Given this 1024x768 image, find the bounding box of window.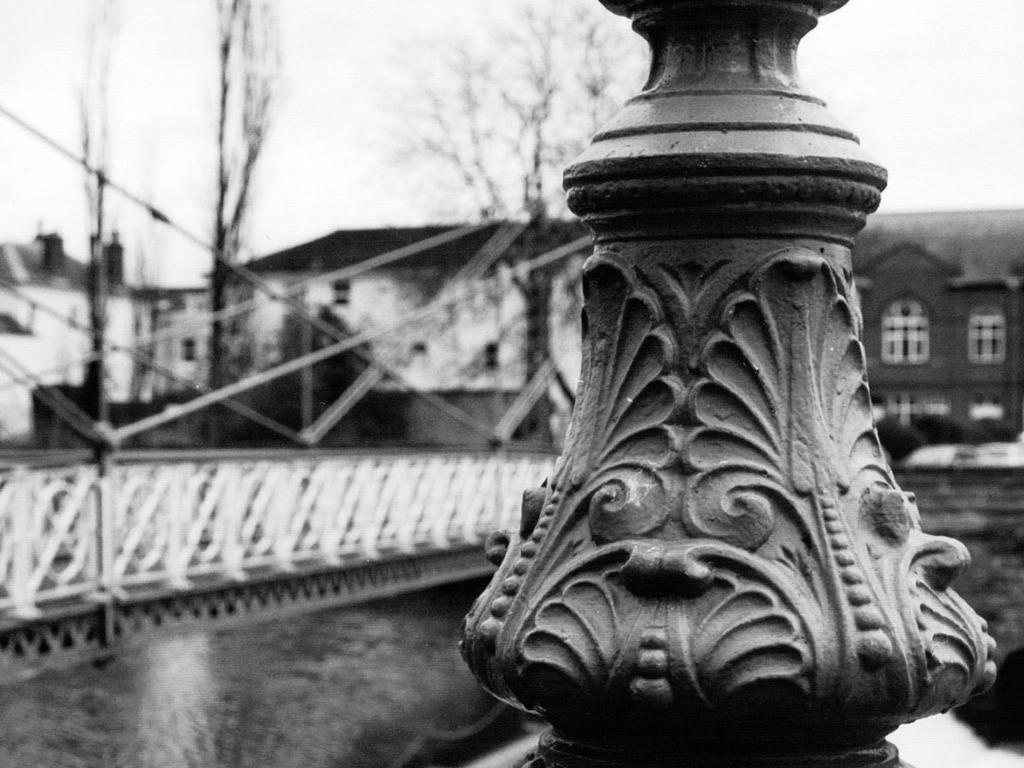
BBox(876, 280, 935, 367).
